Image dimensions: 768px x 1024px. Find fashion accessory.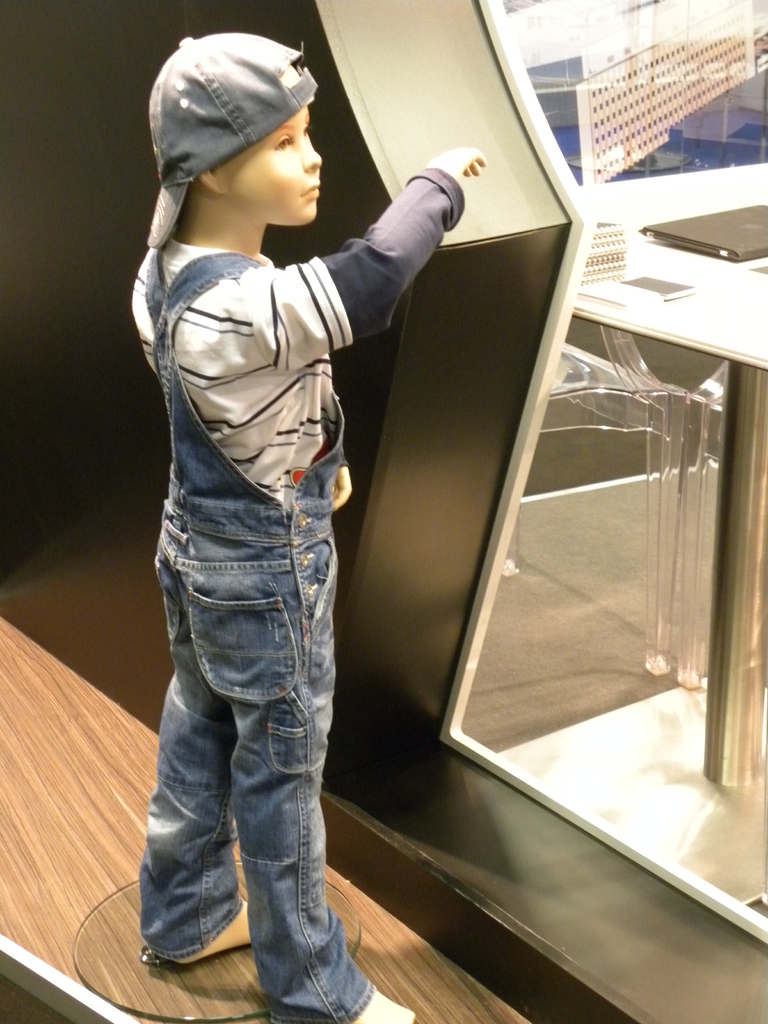
[left=144, top=33, right=312, bottom=250].
